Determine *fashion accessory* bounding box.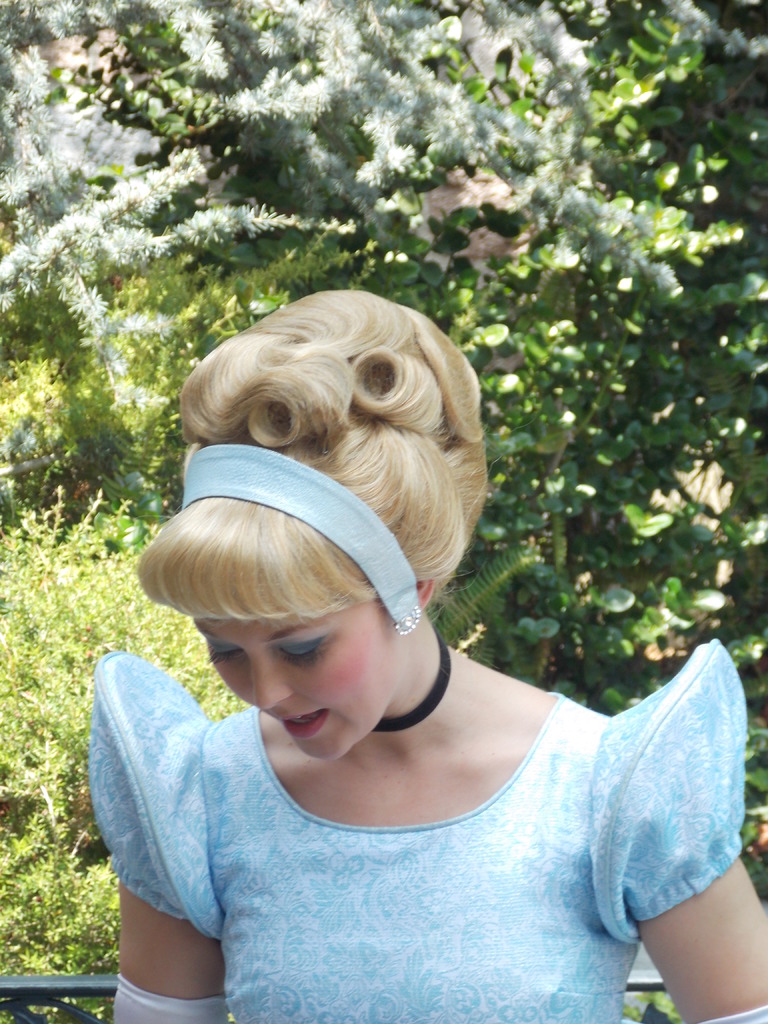
Determined: <box>177,440,423,641</box>.
